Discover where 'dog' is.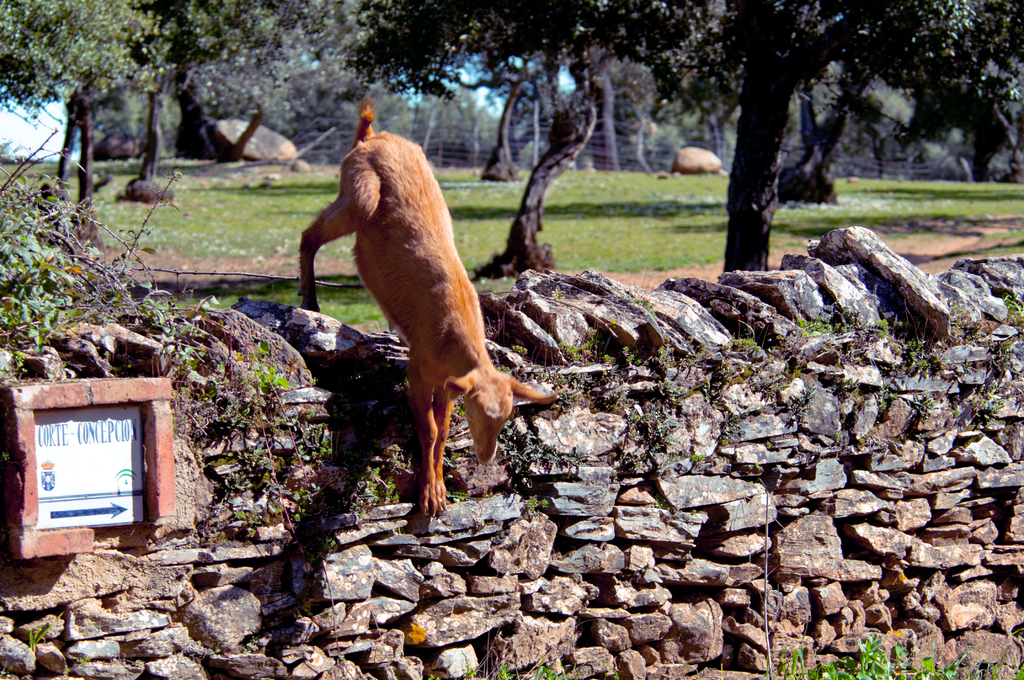
Discovered at [299,98,556,524].
